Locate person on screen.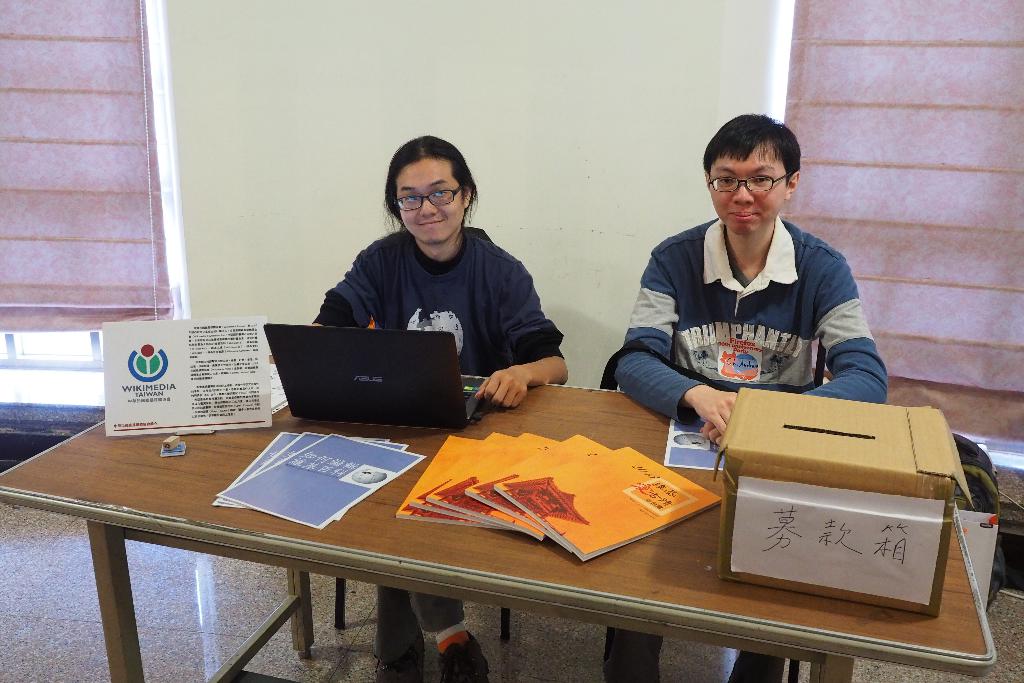
On screen at x1=617 y1=105 x2=884 y2=682.
